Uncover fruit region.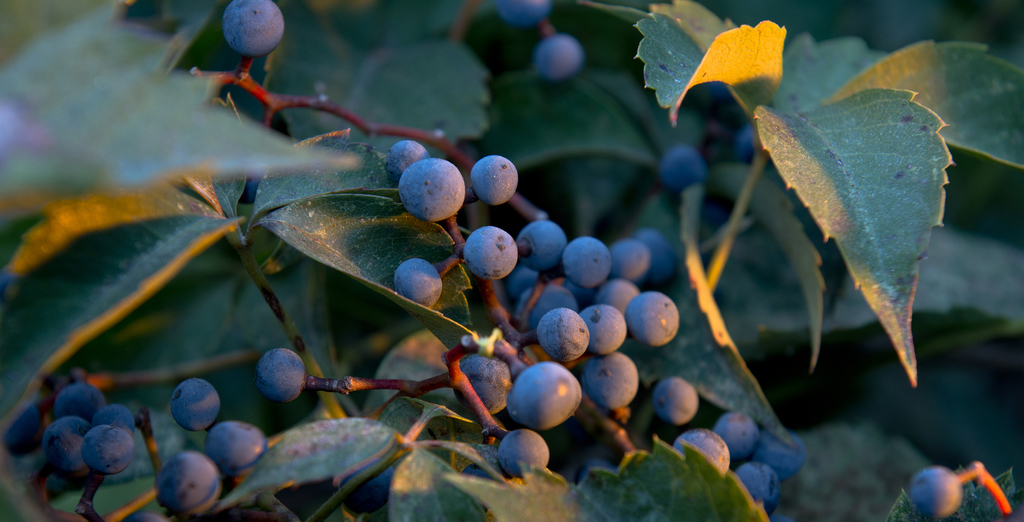
Uncovered: (left=499, top=0, right=552, bottom=29).
